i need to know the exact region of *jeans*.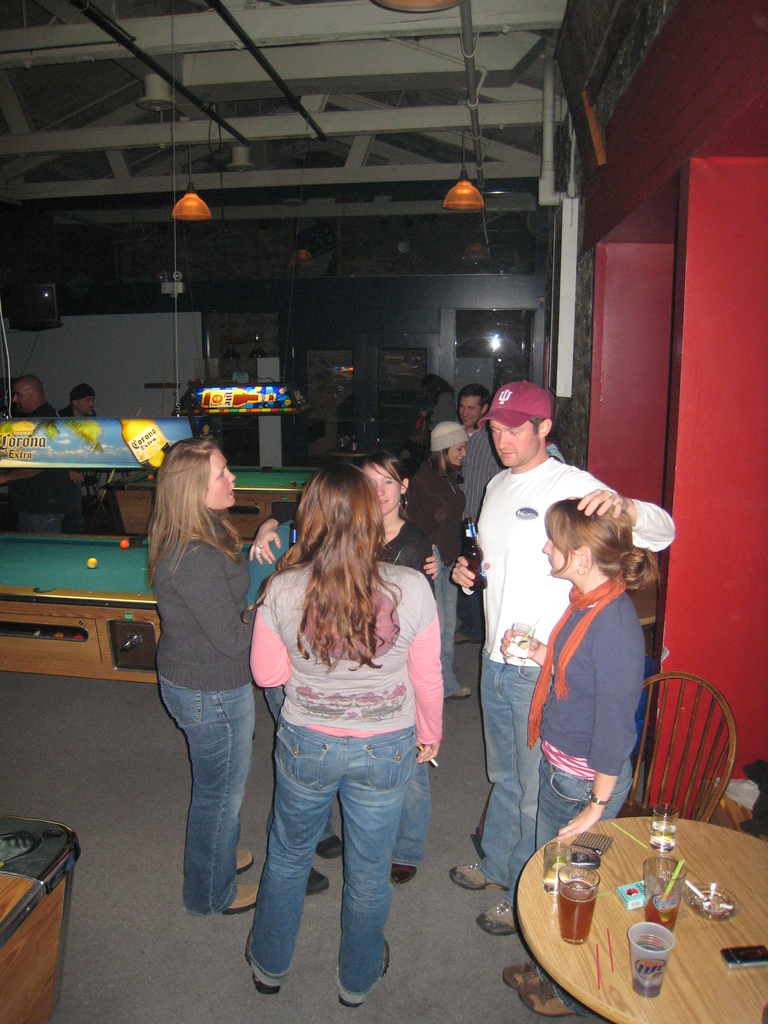
Region: (left=156, top=676, right=252, bottom=915).
